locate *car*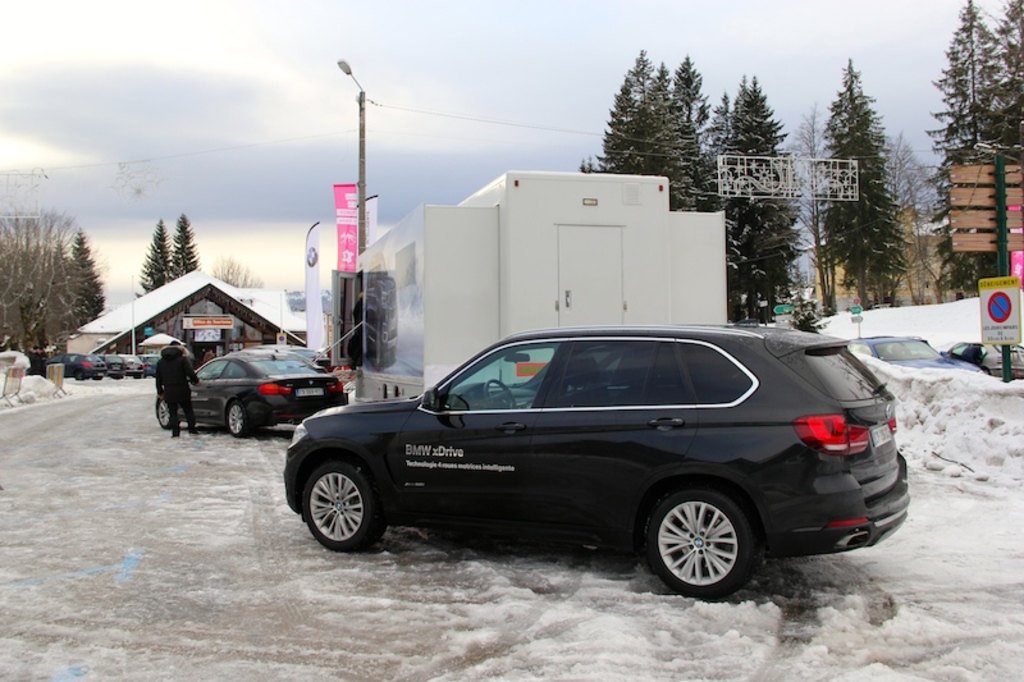
l=844, t=321, r=982, b=384
